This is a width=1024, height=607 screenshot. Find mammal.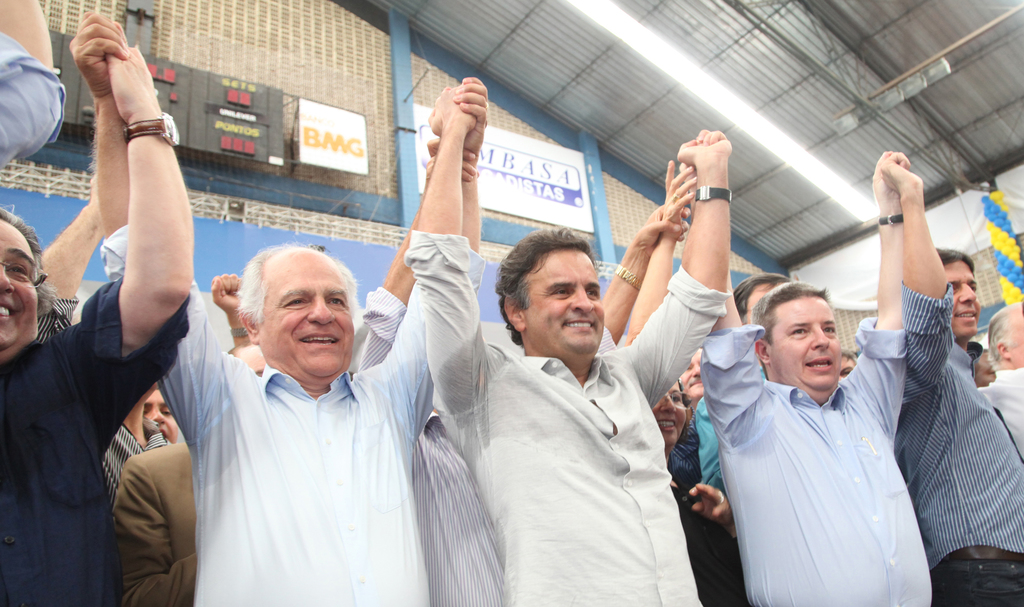
Bounding box: region(355, 143, 507, 606).
